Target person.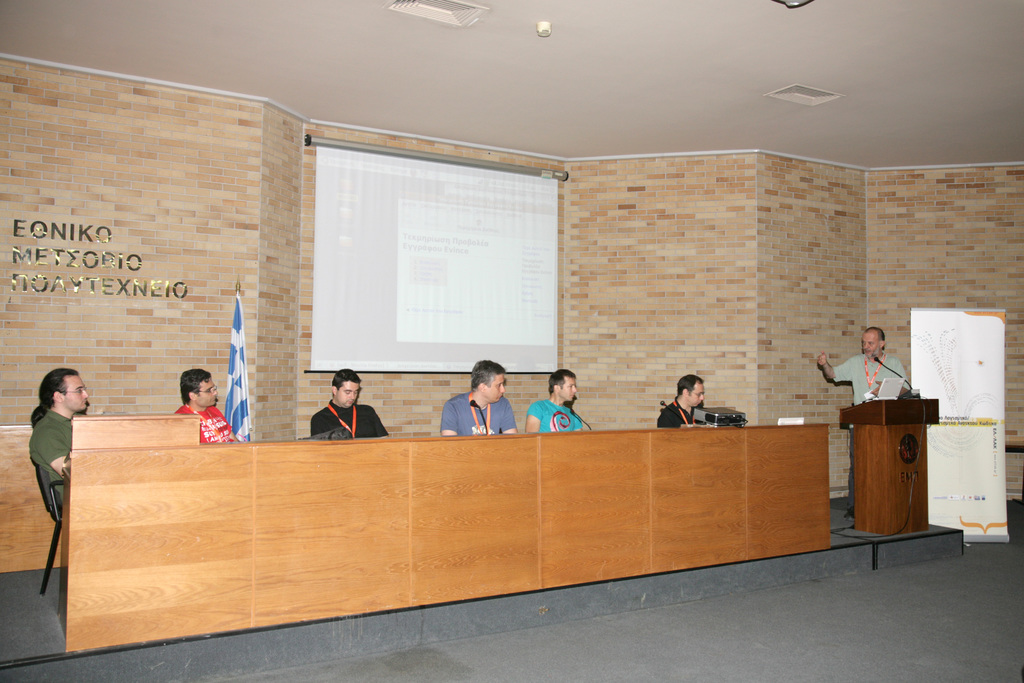
Target region: region(525, 366, 590, 432).
